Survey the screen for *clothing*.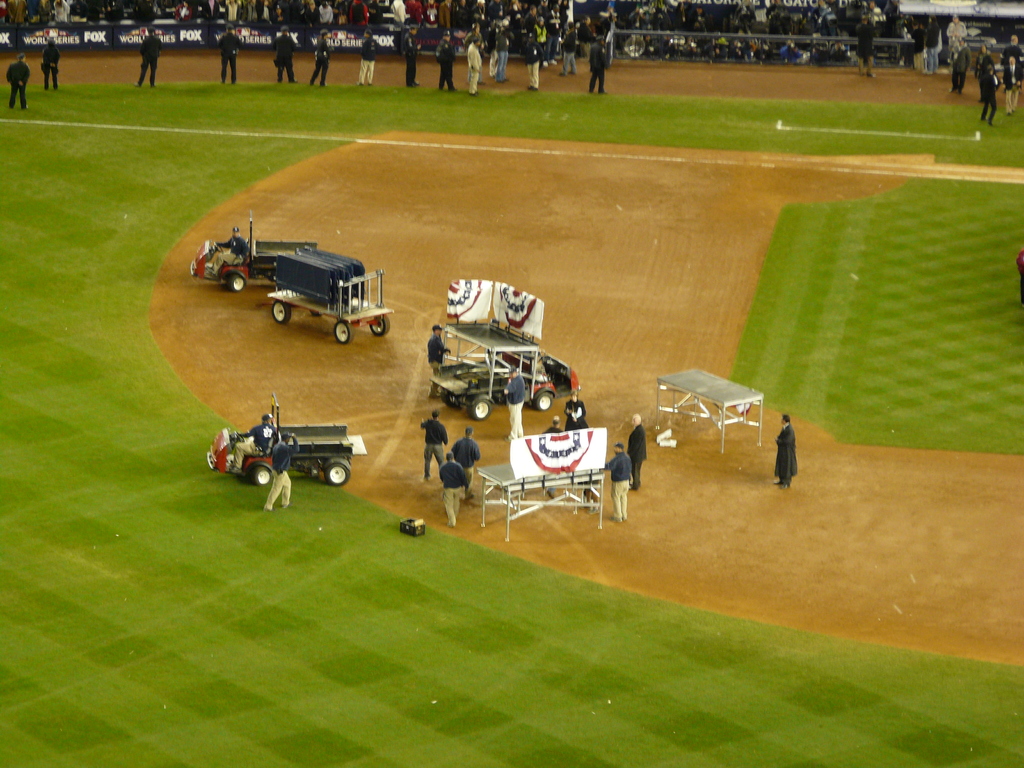
Survey found: x1=40, y1=46, x2=61, y2=88.
